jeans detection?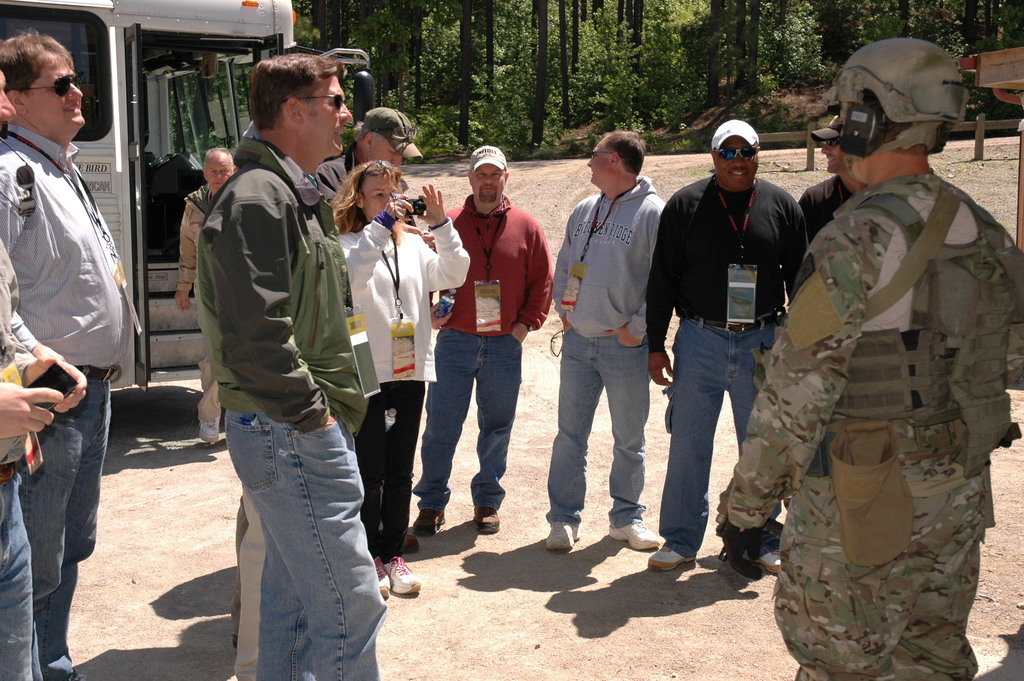
left=543, top=325, right=648, bottom=530
